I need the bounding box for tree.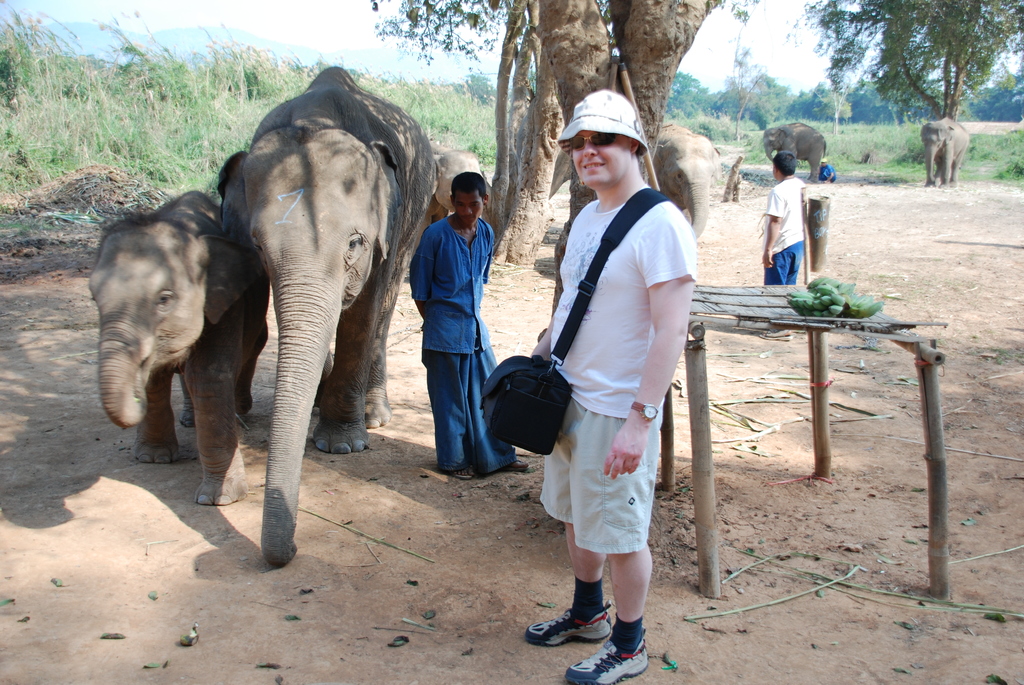
Here it is: 978,65,1023,118.
